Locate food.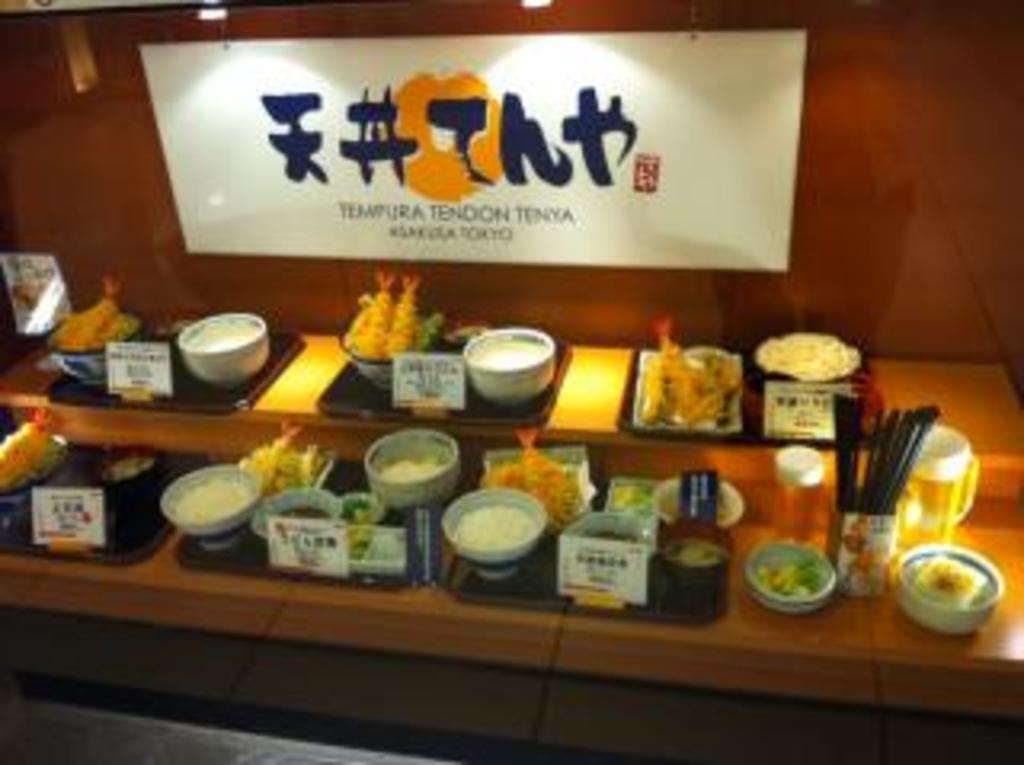
Bounding box: Rect(45, 272, 128, 346).
